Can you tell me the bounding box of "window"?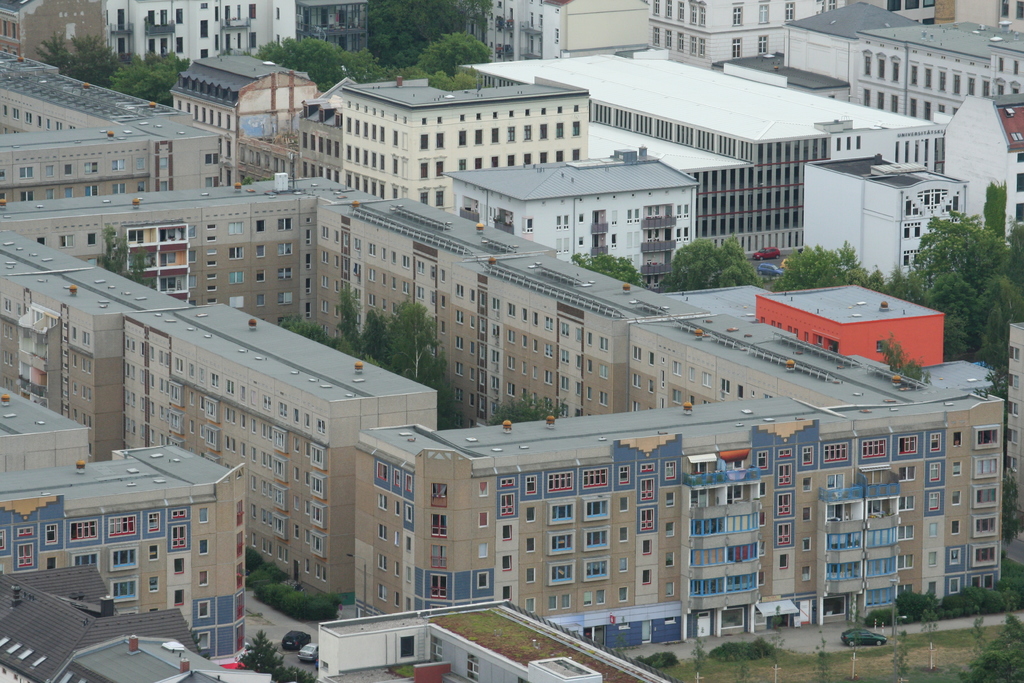
<region>667, 552, 673, 563</region>.
